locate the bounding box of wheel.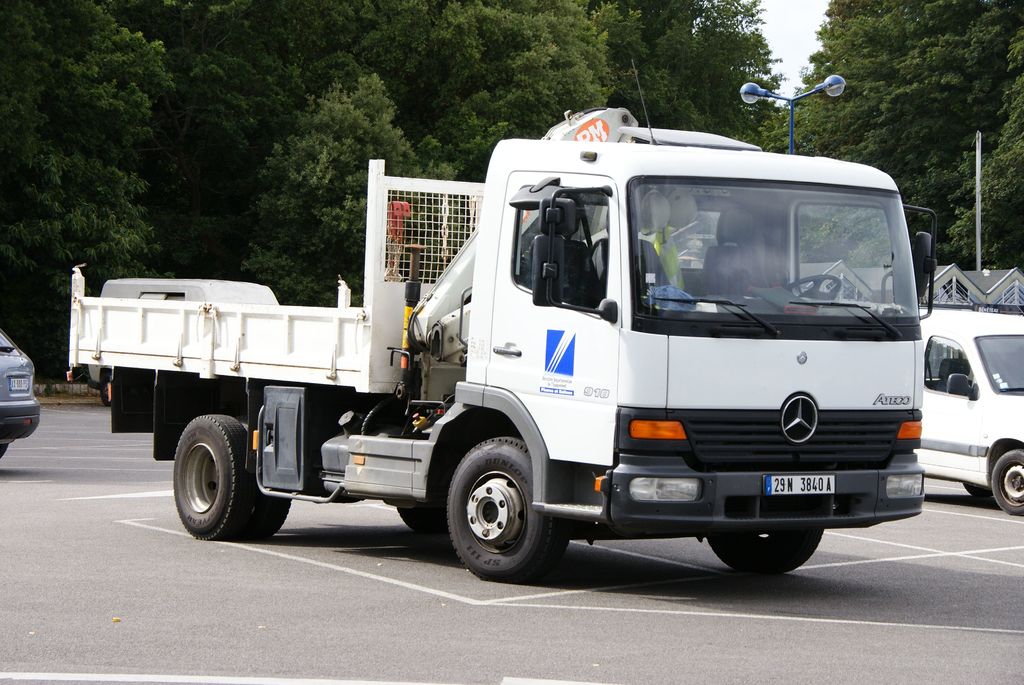
Bounding box: 703, 526, 820, 576.
